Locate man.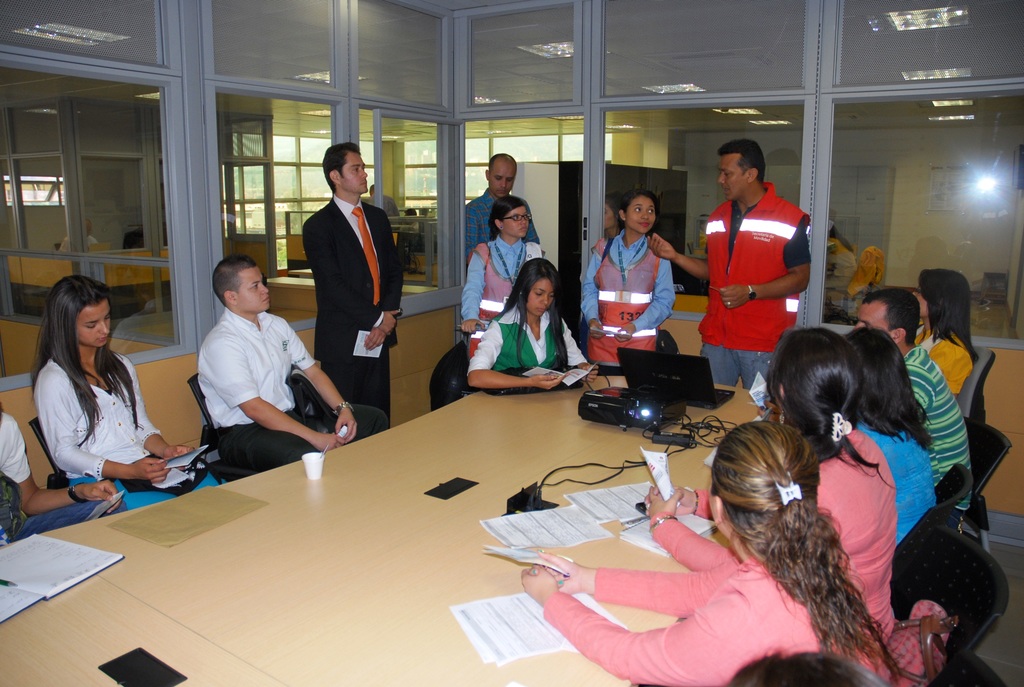
Bounding box: (x1=467, y1=152, x2=540, y2=259).
